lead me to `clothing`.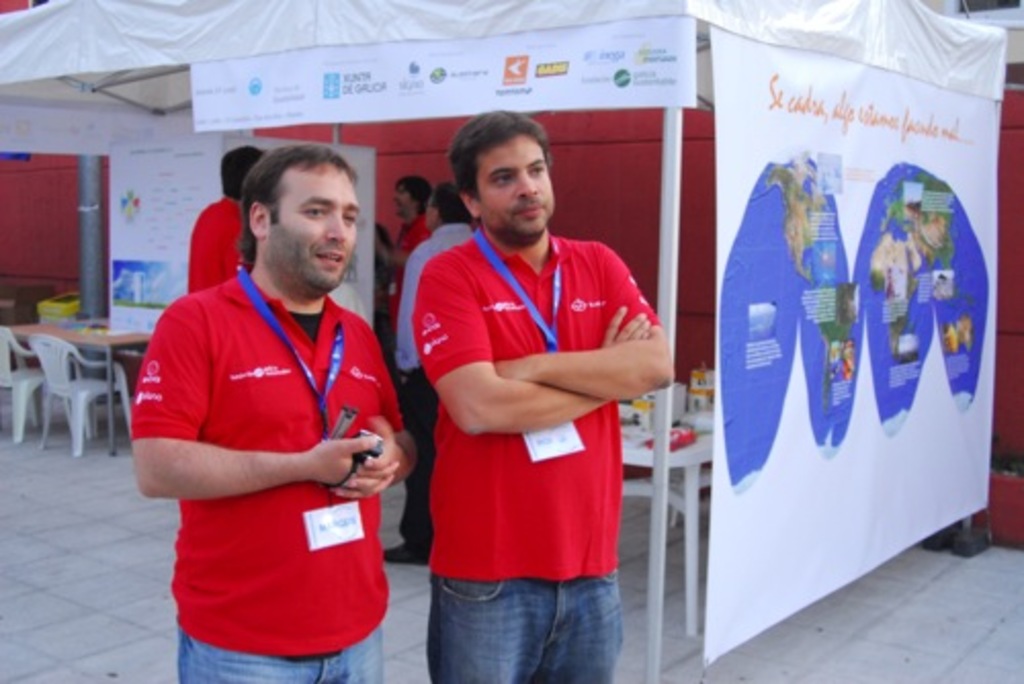
Lead to bbox=(137, 242, 397, 637).
